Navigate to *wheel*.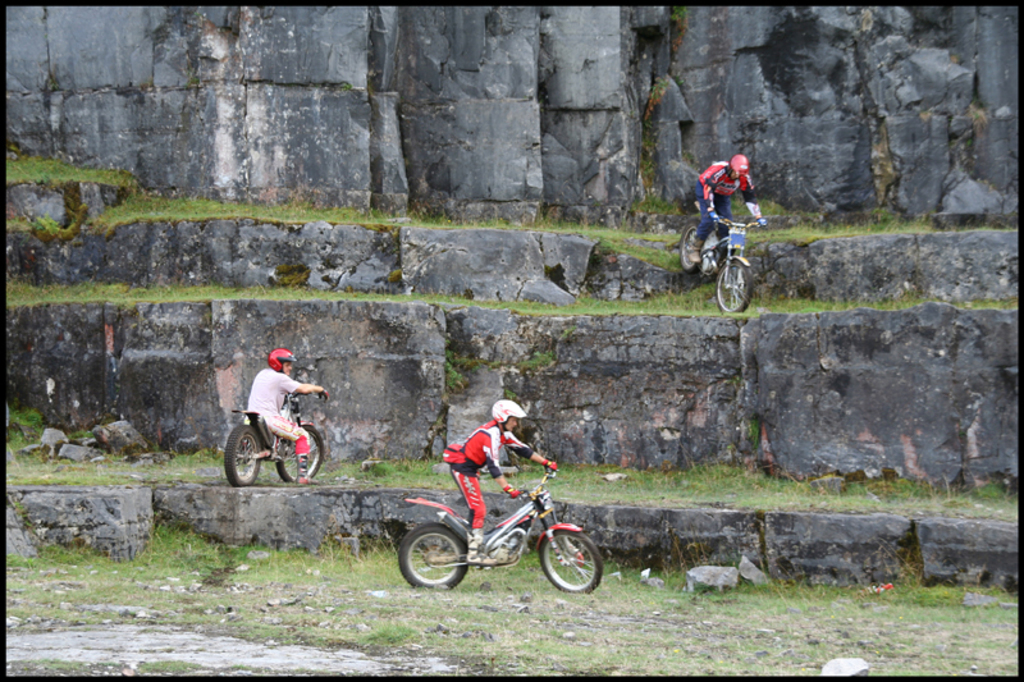
Navigation target: {"x1": 224, "y1": 426, "x2": 261, "y2": 484}.
